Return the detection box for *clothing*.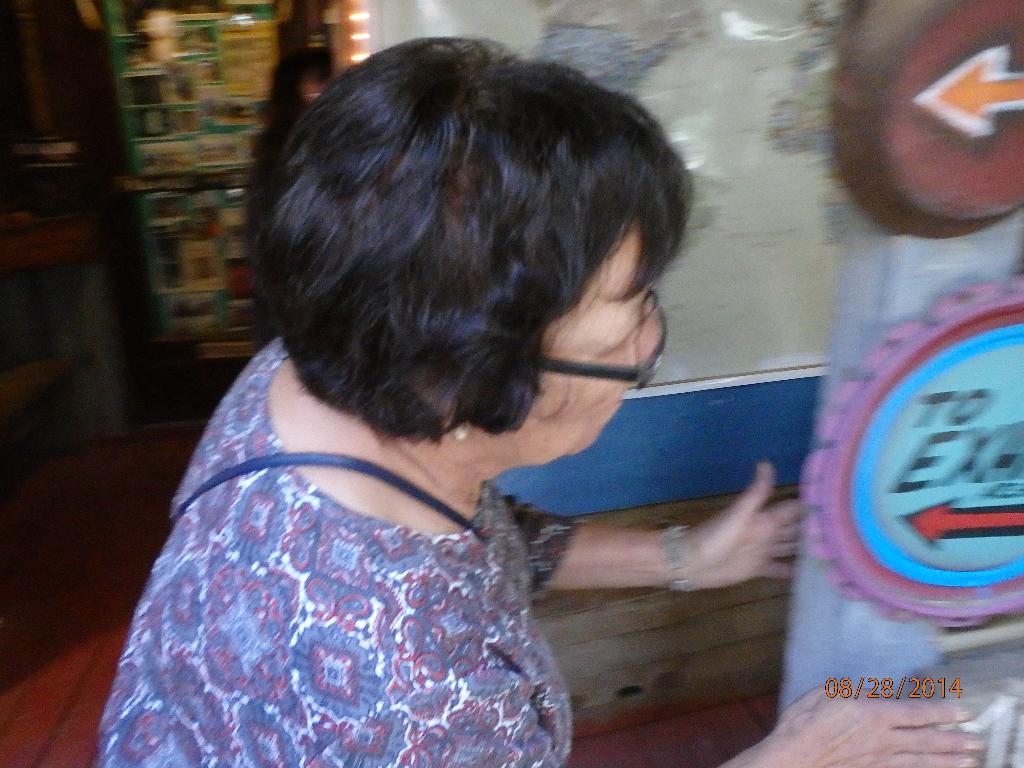
(69, 371, 614, 764).
